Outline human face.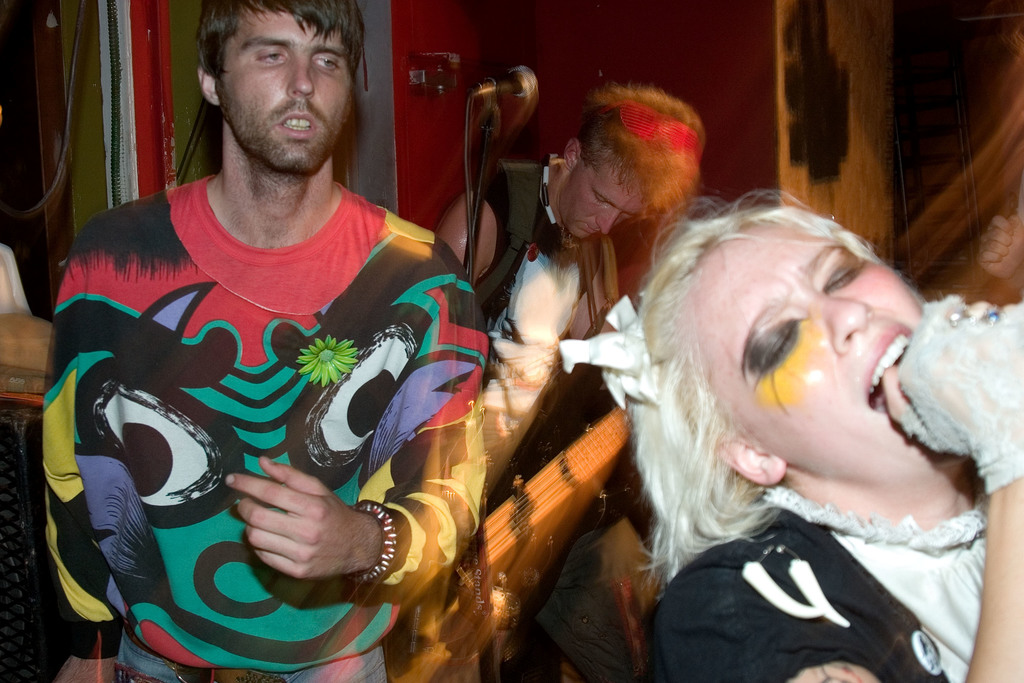
Outline: [x1=695, y1=217, x2=966, y2=482].
